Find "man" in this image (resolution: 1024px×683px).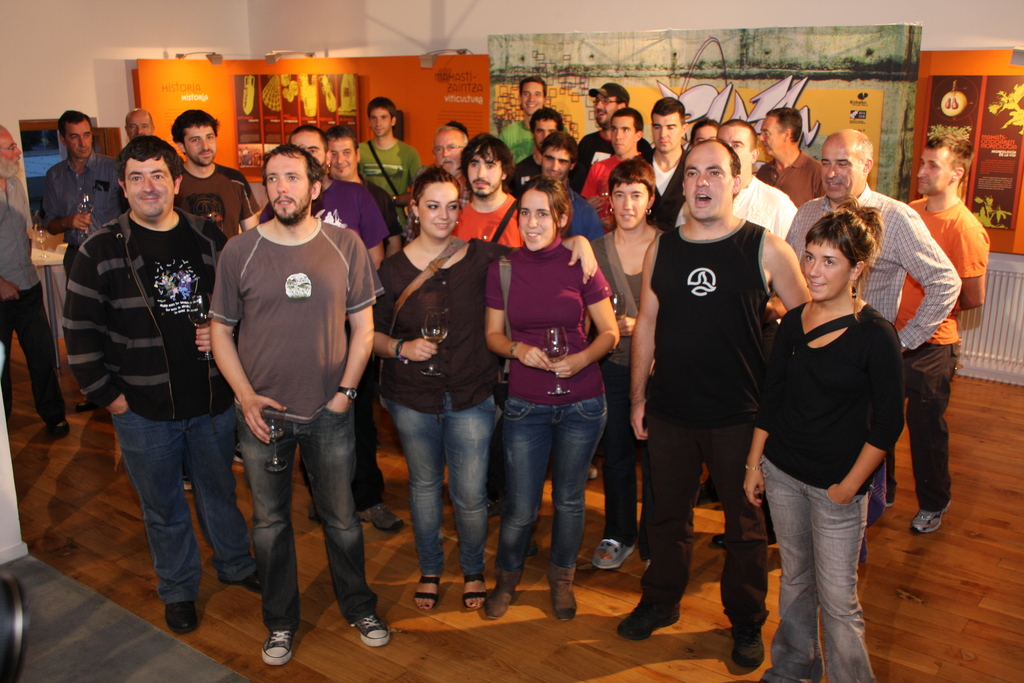
BBox(514, 111, 565, 187).
